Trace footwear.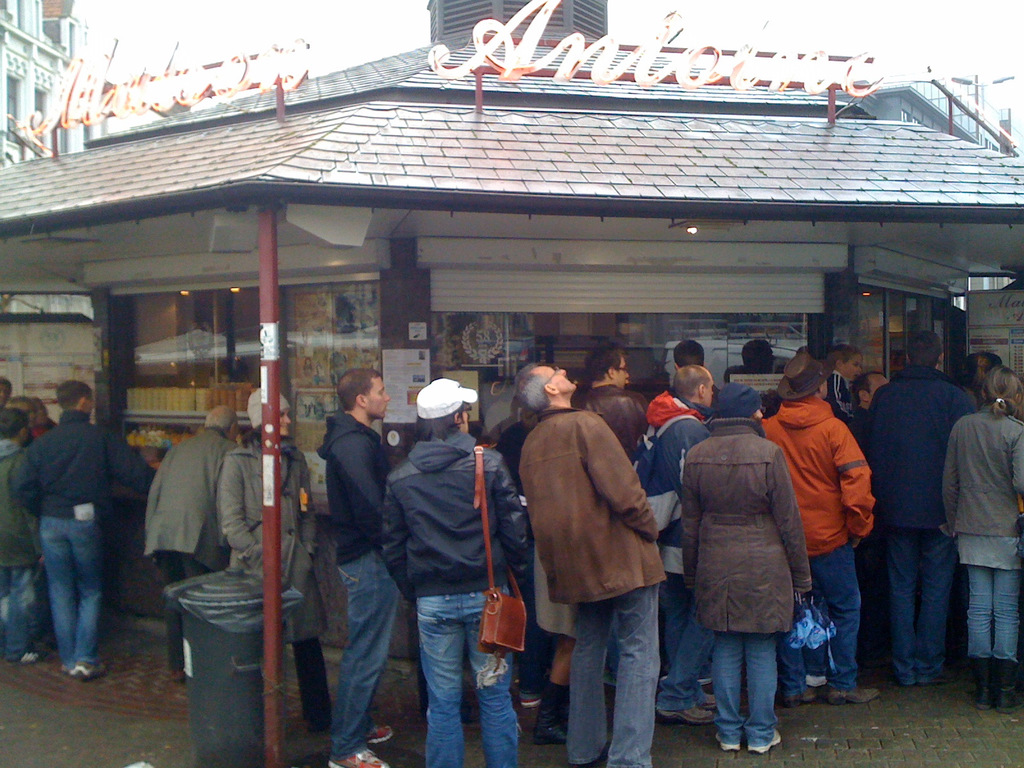
Traced to rect(700, 688, 716, 704).
